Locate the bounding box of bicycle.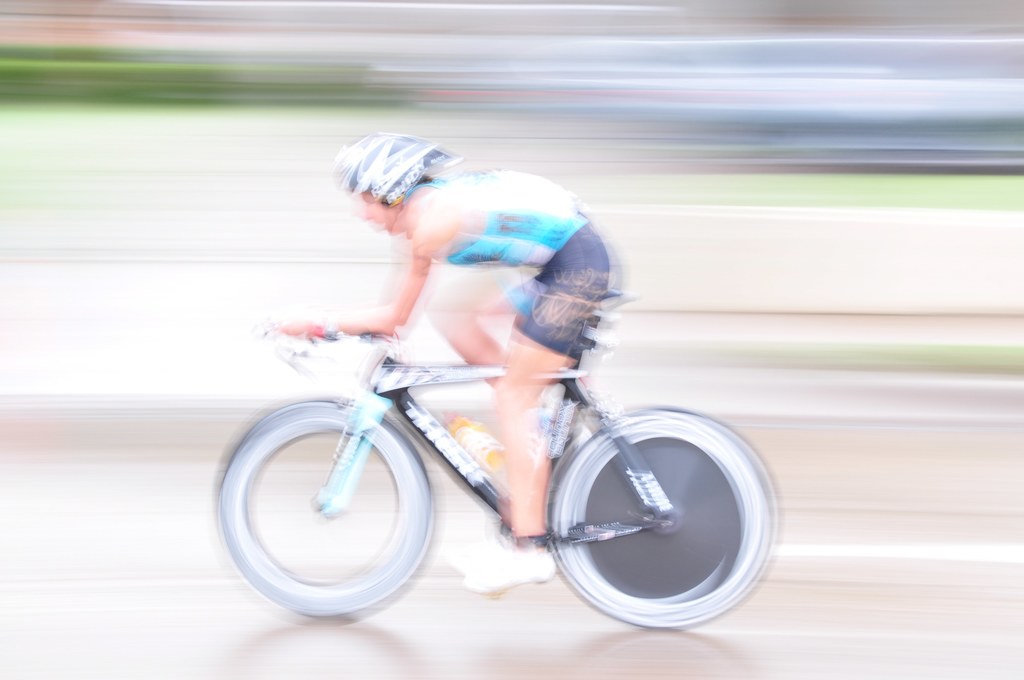
Bounding box: 203, 296, 785, 631.
